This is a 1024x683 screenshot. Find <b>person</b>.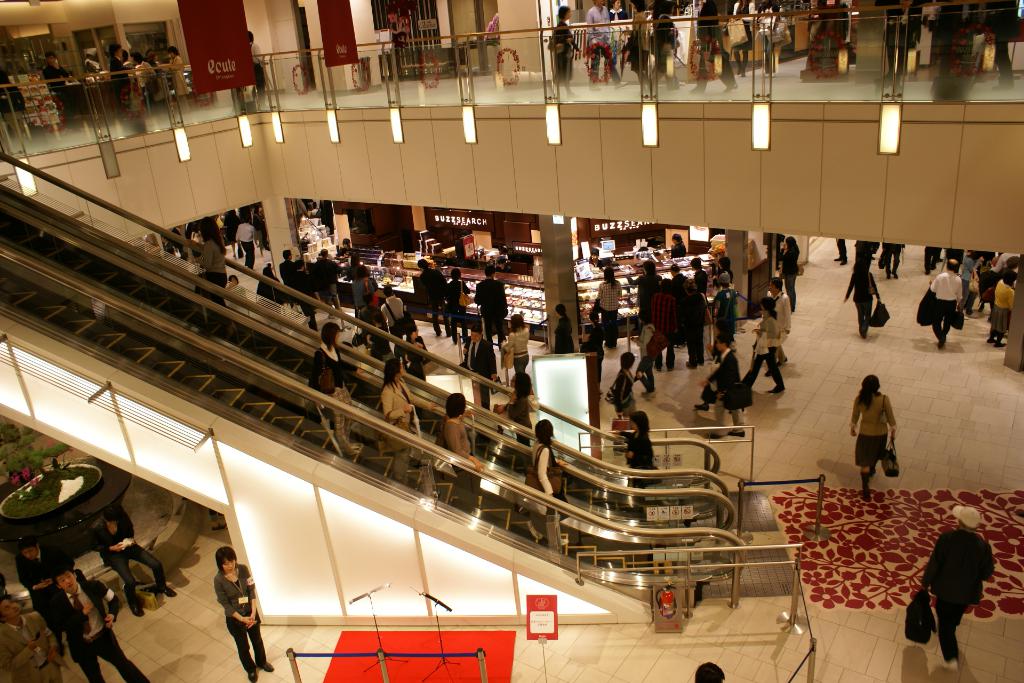
Bounding box: left=690, top=256, right=711, bottom=353.
